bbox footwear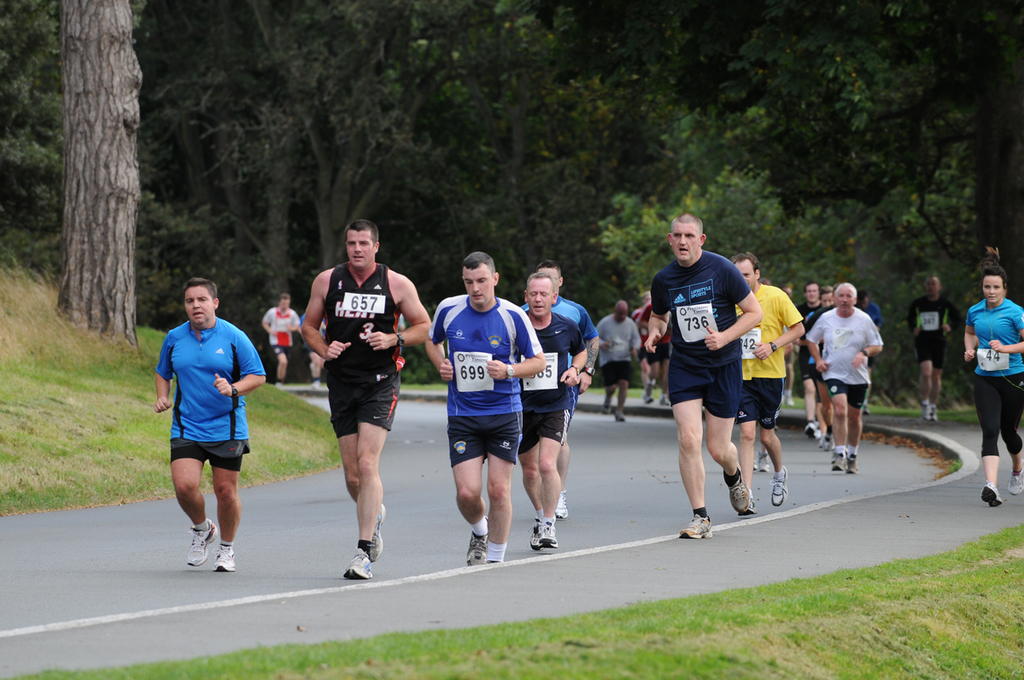
<region>372, 502, 386, 561</region>
